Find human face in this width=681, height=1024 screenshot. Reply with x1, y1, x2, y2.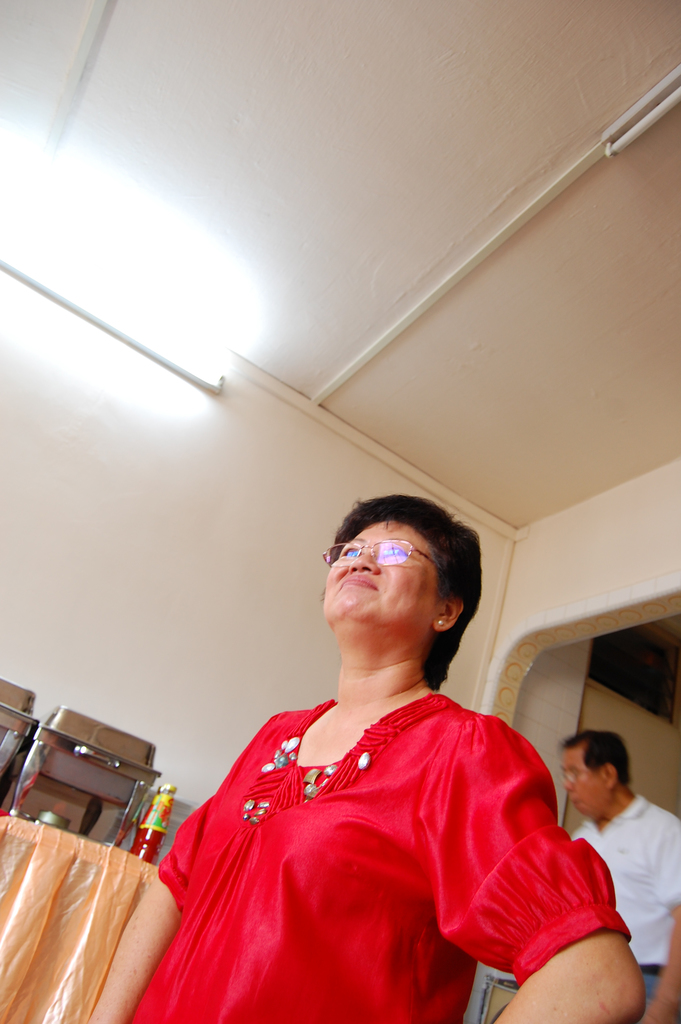
327, 519, 444, 619.
